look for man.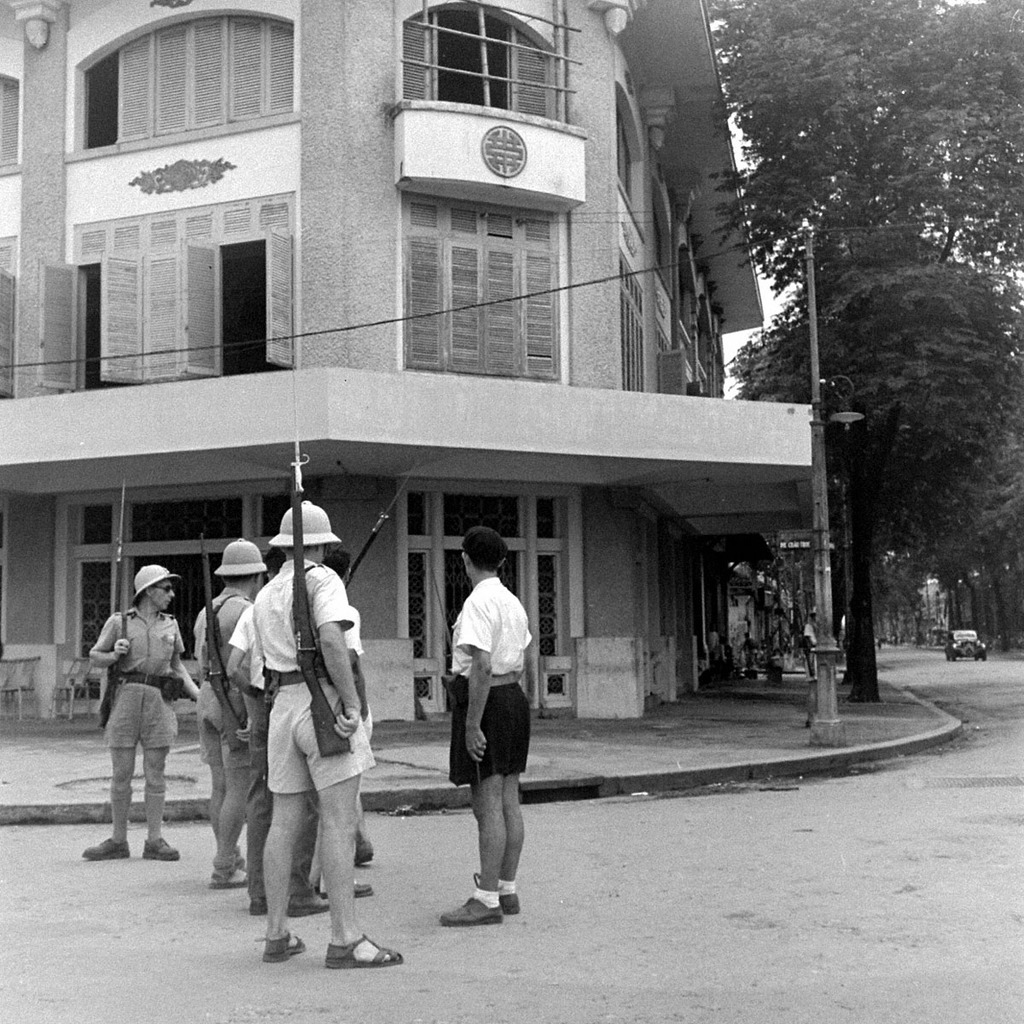
Found: [x1=201, y1=533, x2=270, y2=881].
